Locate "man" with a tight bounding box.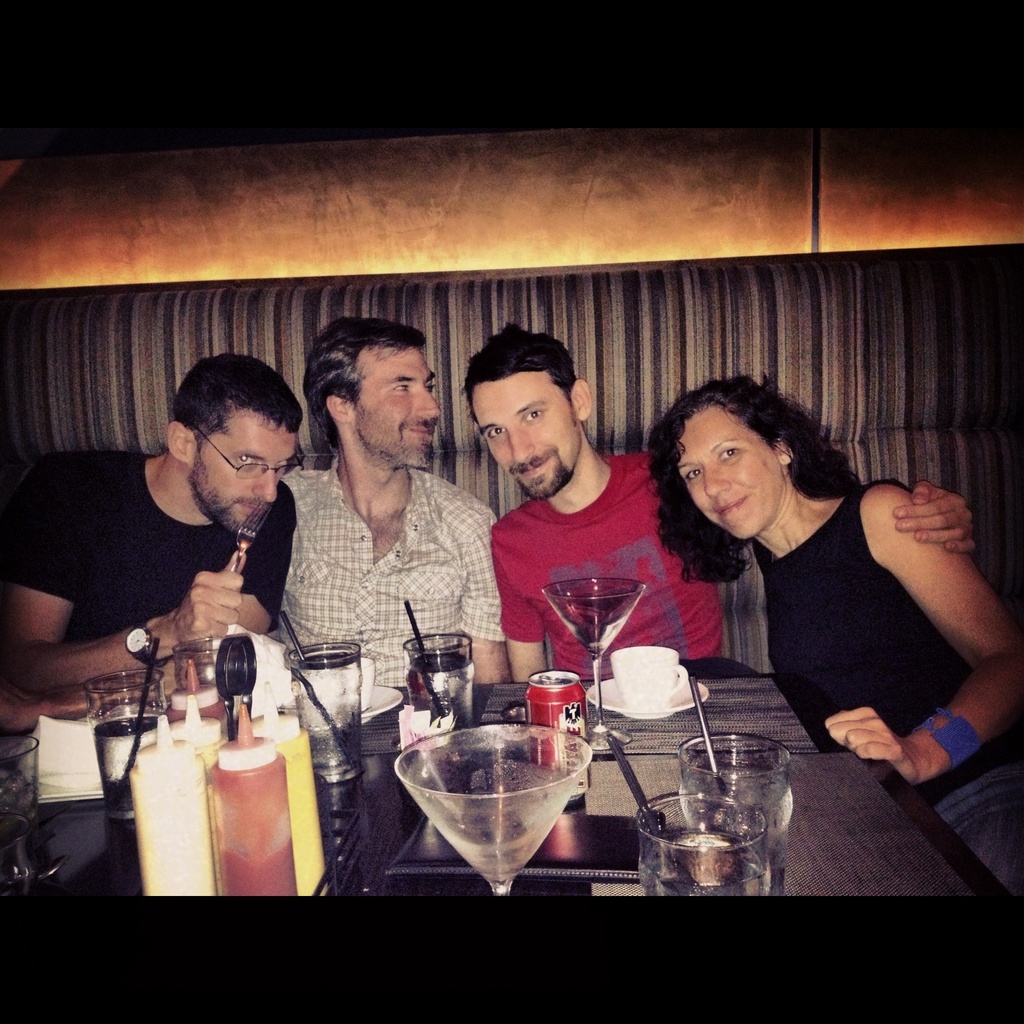
box(0, 344, 300, 695).
